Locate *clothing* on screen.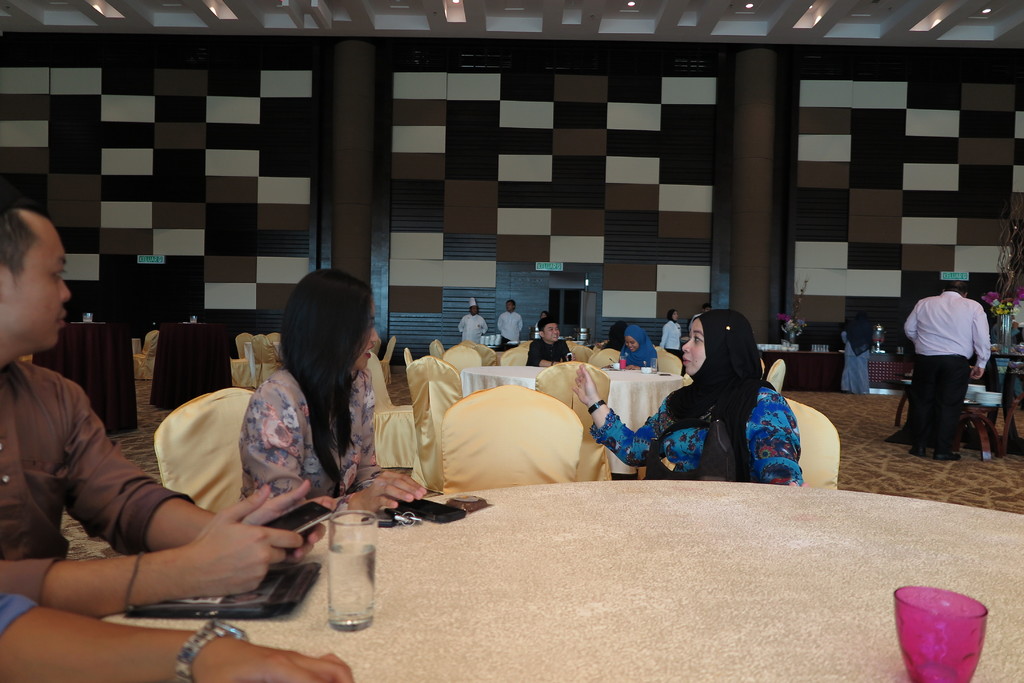
On screen at locate(234, 365, 387, 516).
